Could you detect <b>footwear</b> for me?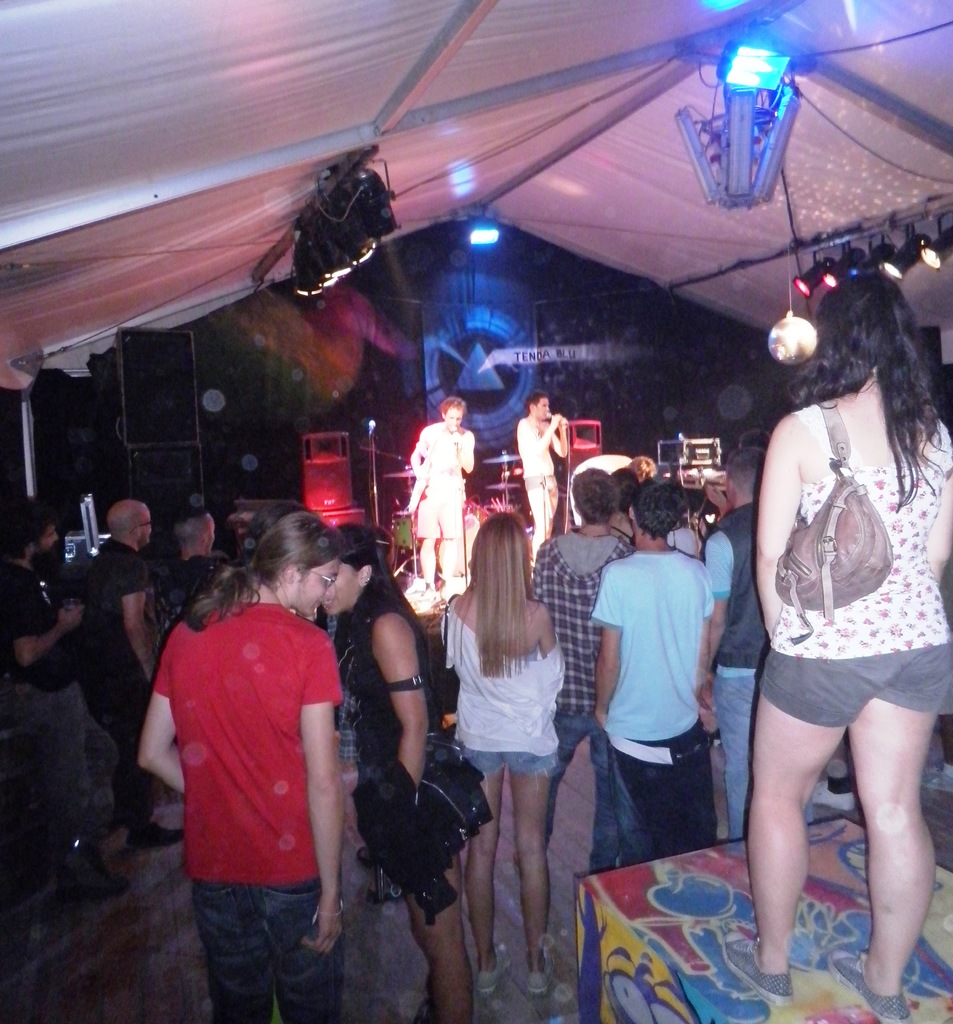
Detection result: 476:950:511:994.
